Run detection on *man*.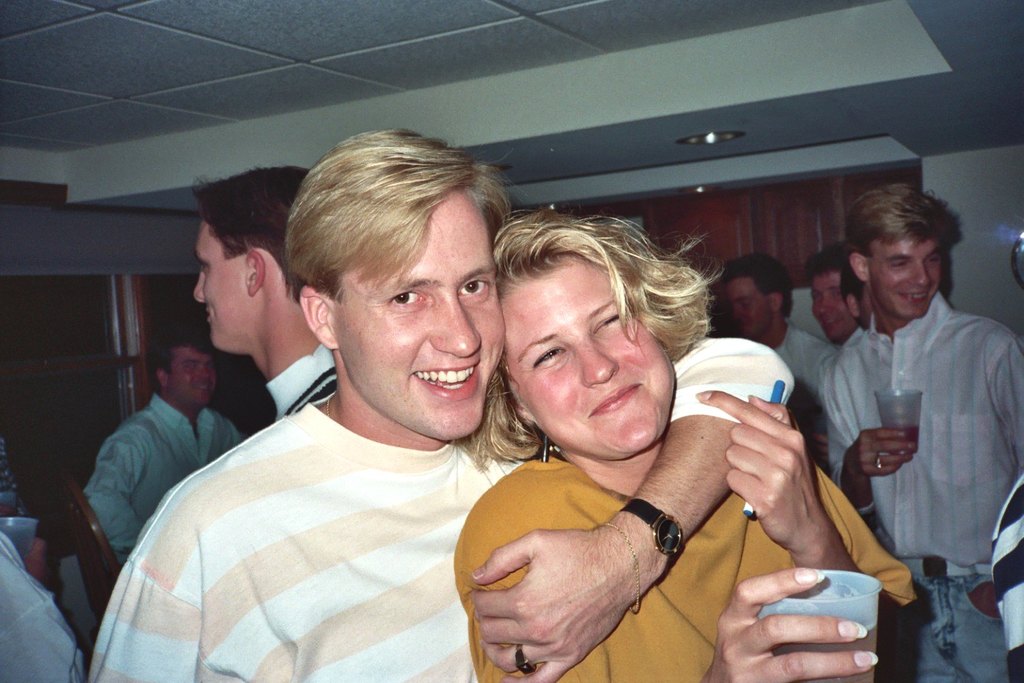
Result: 803,250,851,392.
